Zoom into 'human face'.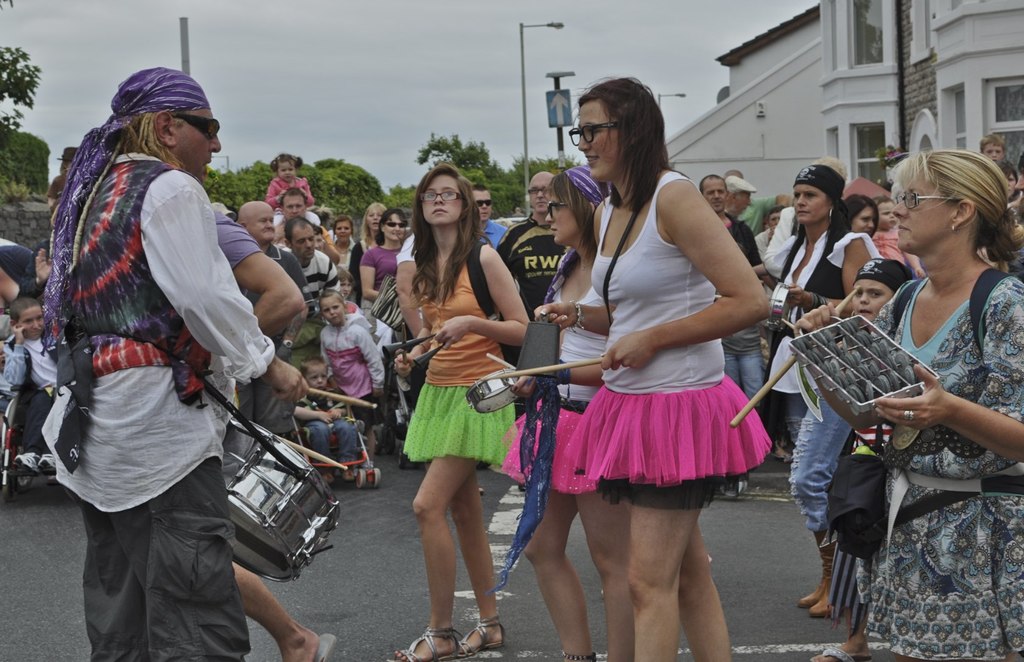
Zoom target: 854:279:892:321.
